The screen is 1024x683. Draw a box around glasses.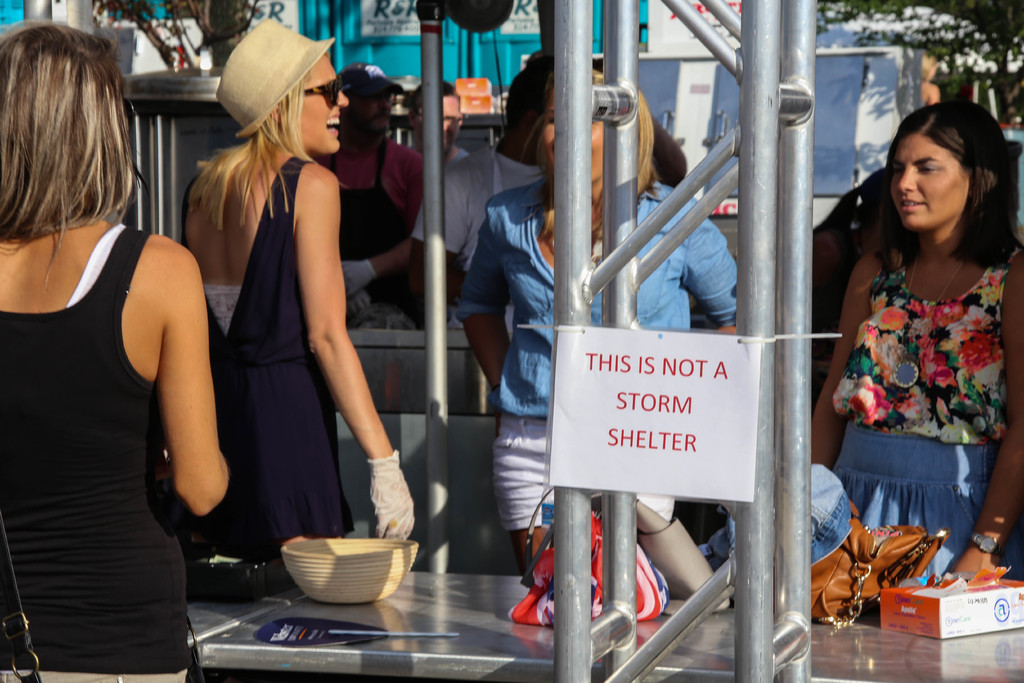
locate(293, 74, 348, 114).
